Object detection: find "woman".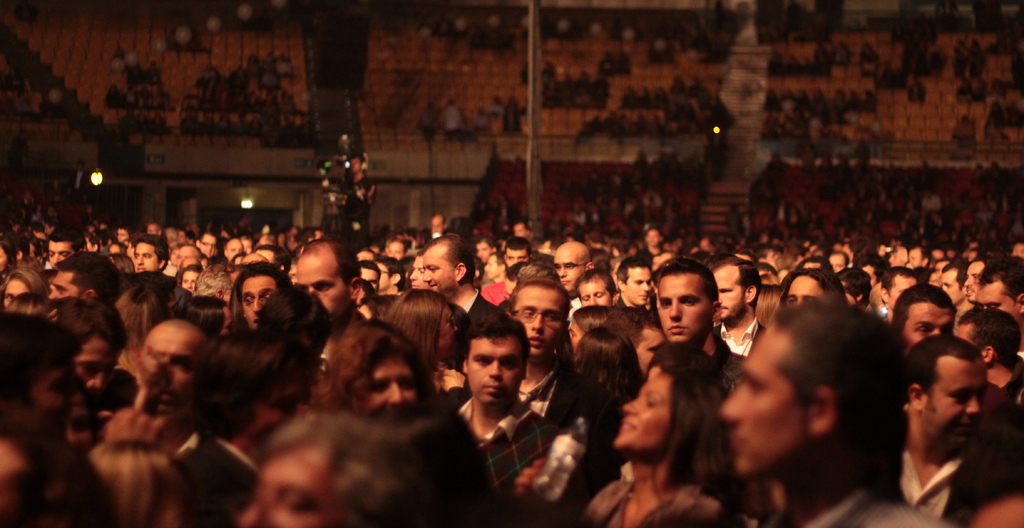
l=378, t=287, r=465, b=395.
